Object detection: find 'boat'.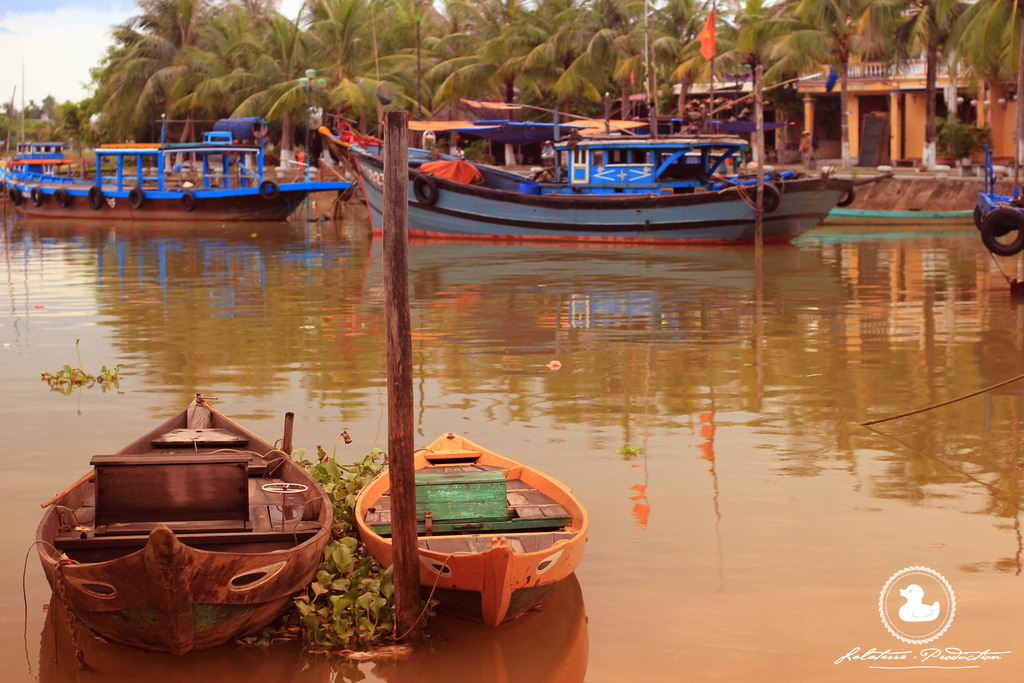
l=319, t=110, r=893, b=250.
